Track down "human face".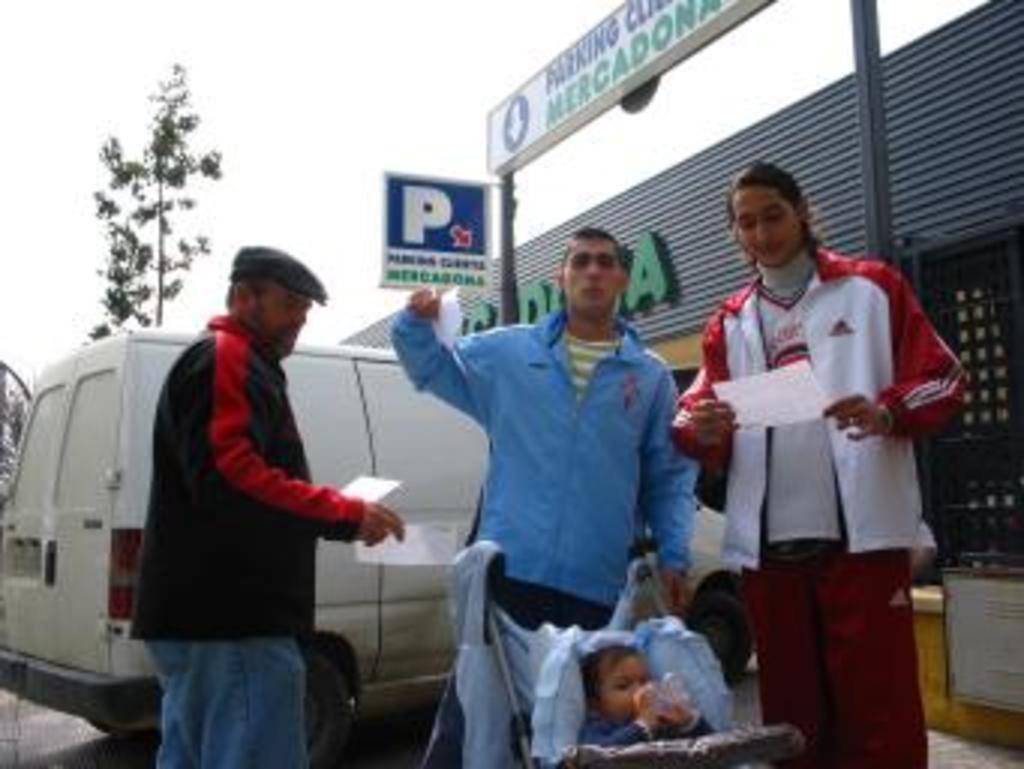
Tracked to Rect(604, 658, 649, 721).
